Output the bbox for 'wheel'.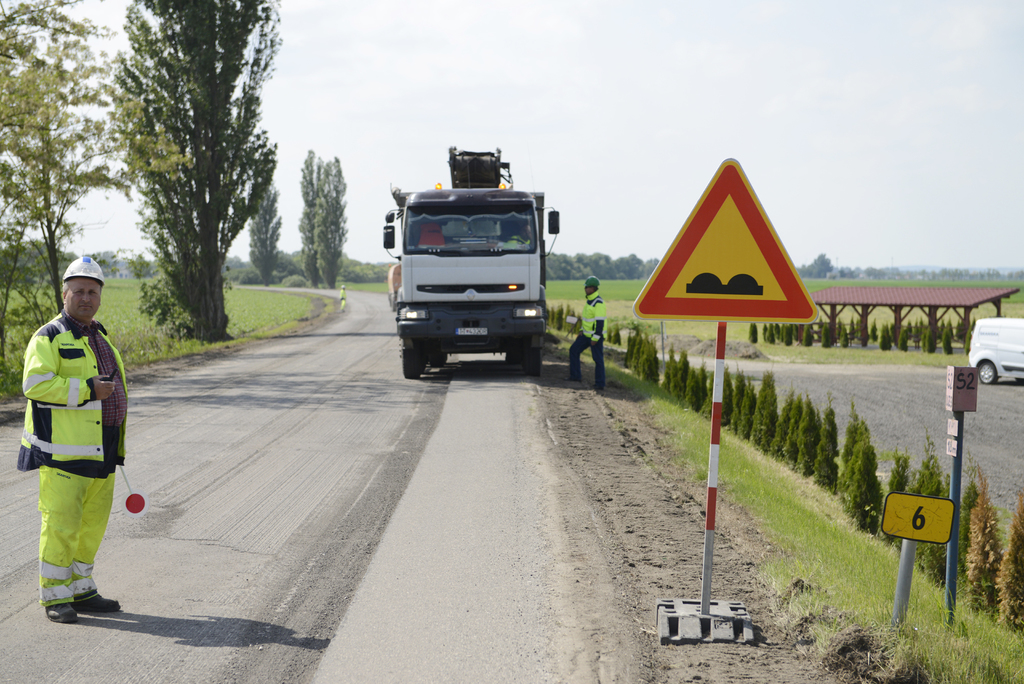
[975,357,997,387].
